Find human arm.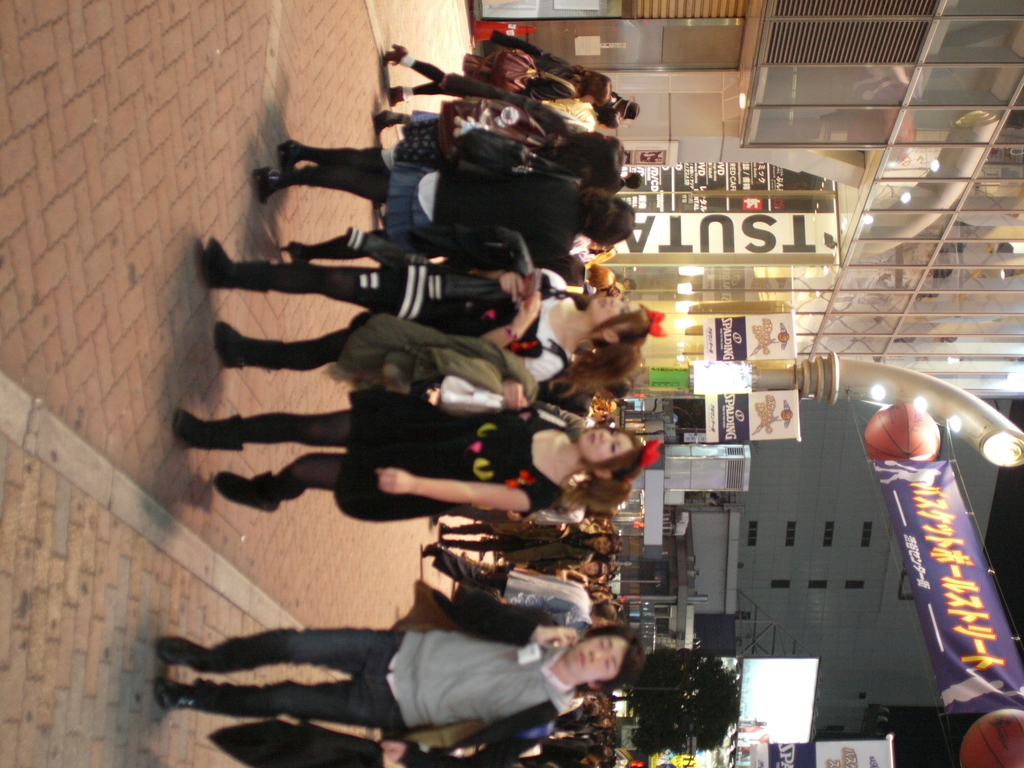
483:282:547:352.
